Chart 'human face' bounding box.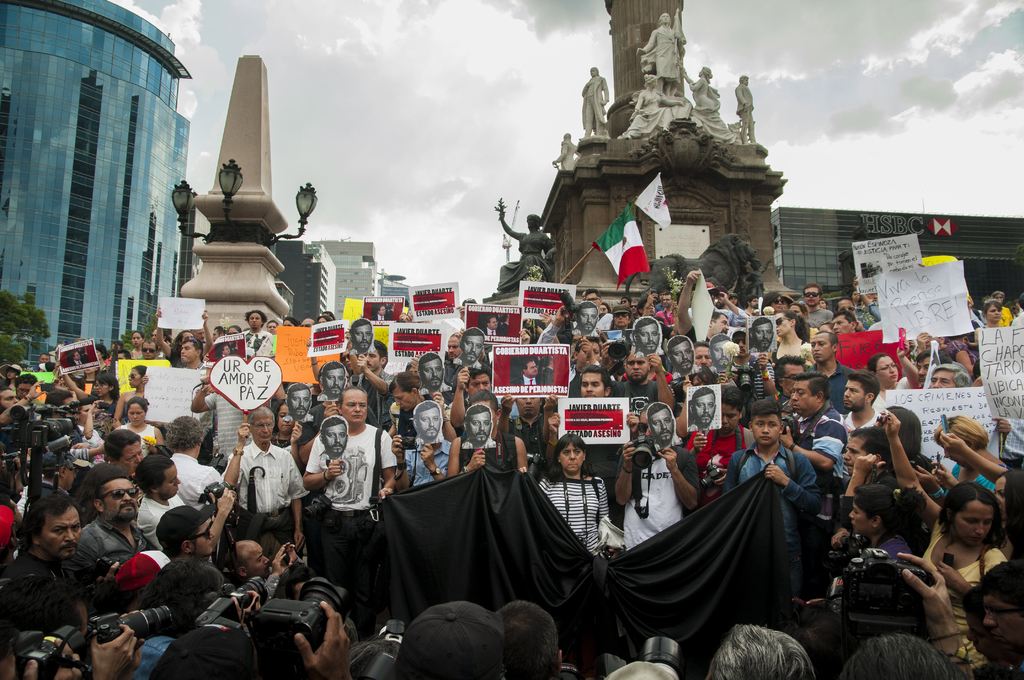
Charted: 37,352,50,366.
